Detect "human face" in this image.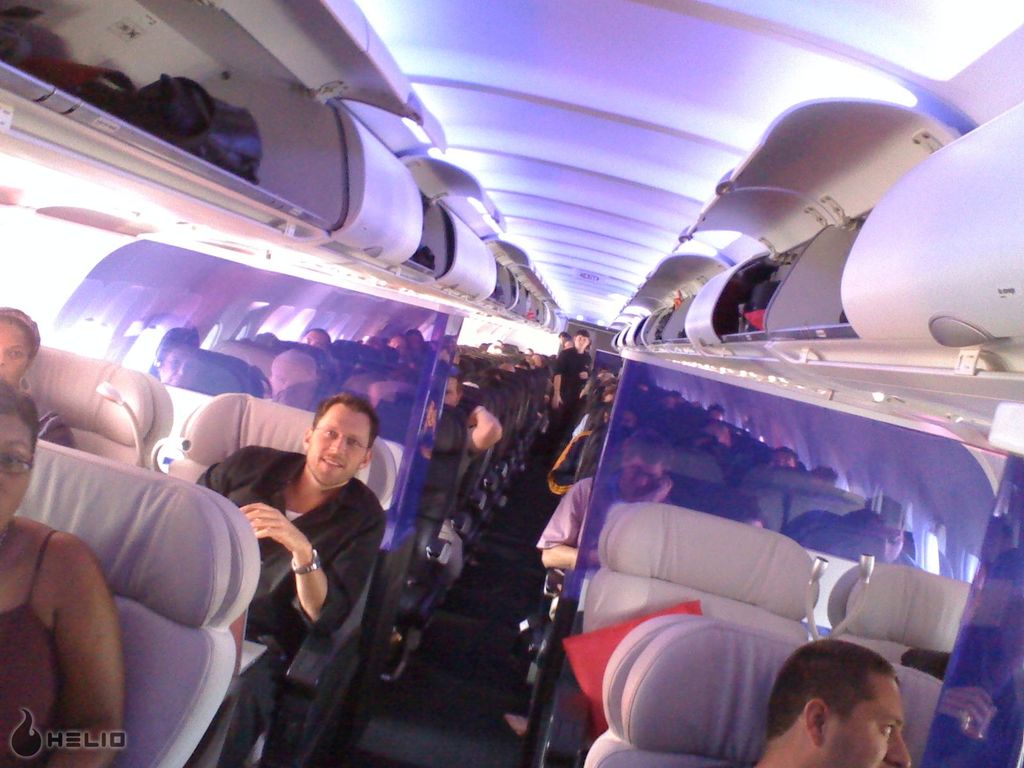
Detection: (x1=828, y1=669, x2=911, y2=767).
